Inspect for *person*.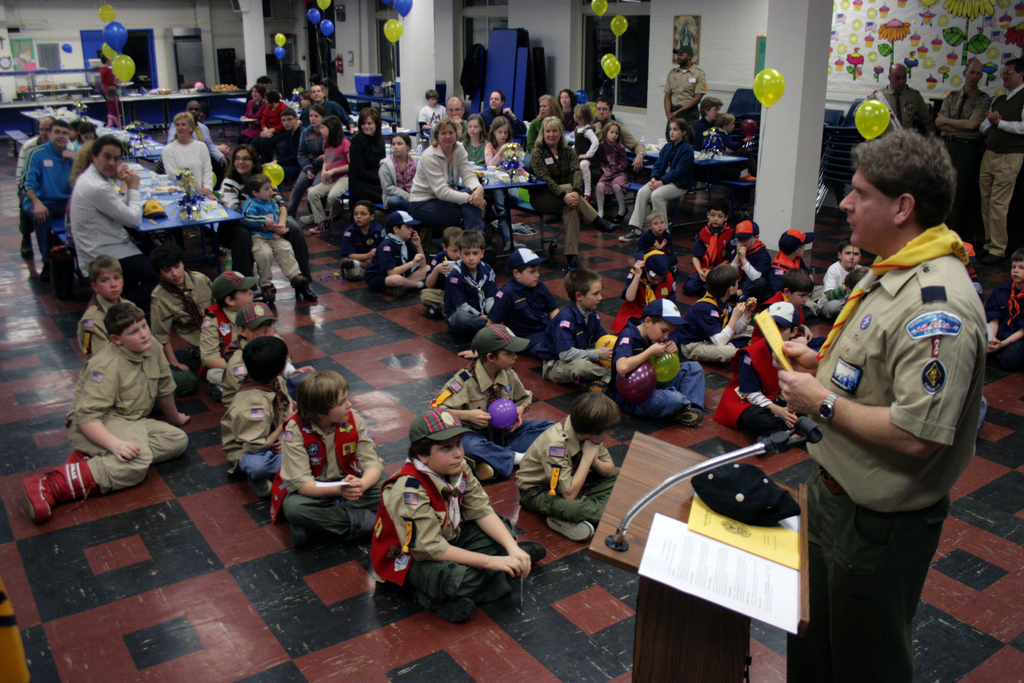
Inspection: pyautogui.locateOnScreen(424, 334, 543, 477).
